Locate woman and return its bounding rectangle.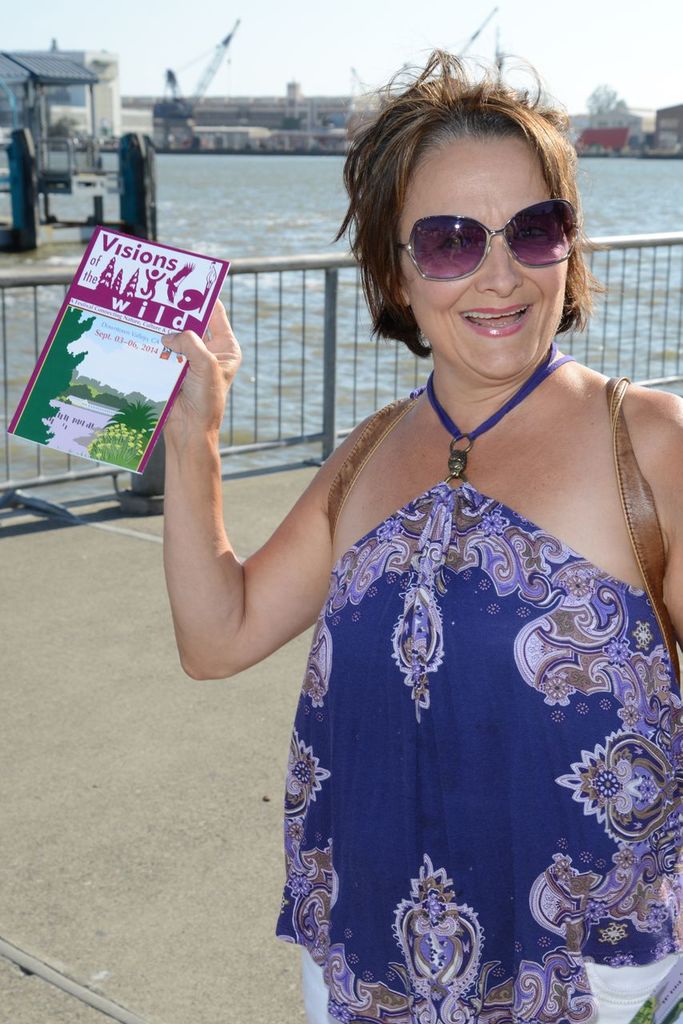
left=158, top=81, right=667, bottom=991.
